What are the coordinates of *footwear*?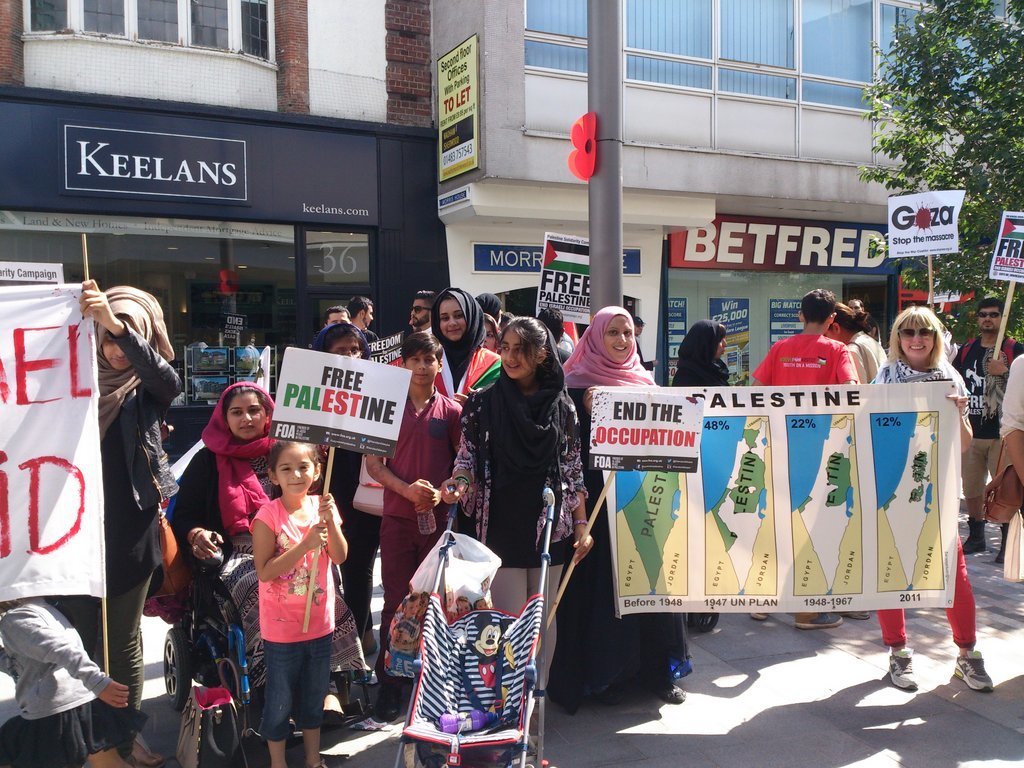
{"x1": 949, "y1": 647, "x2": 996, "y2": 692}.
